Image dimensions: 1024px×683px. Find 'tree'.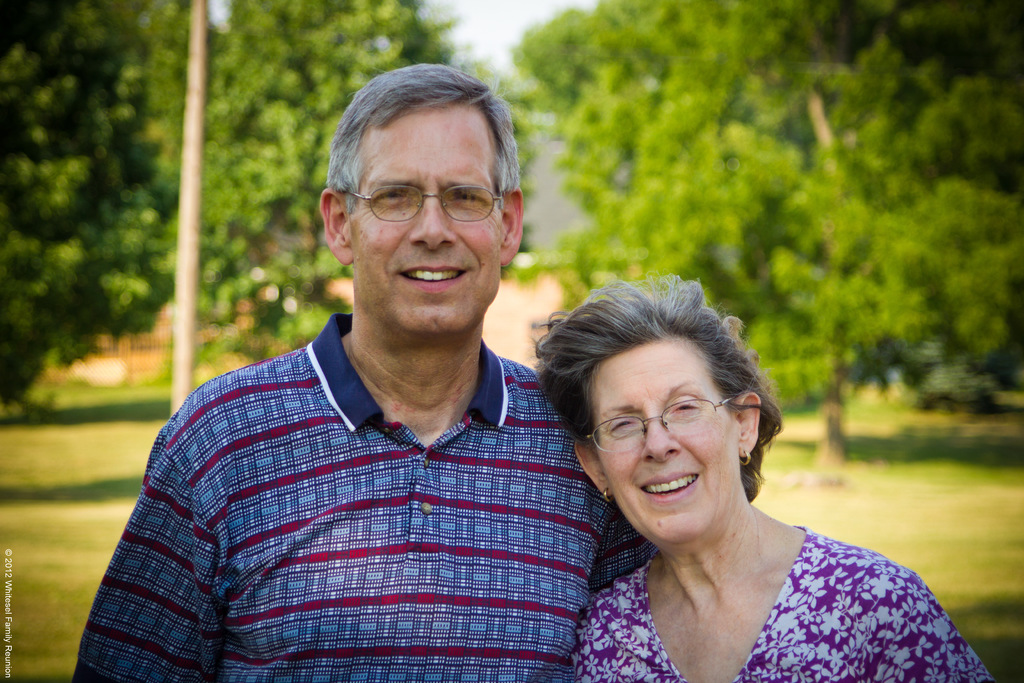
0, 0, 190, 403.
